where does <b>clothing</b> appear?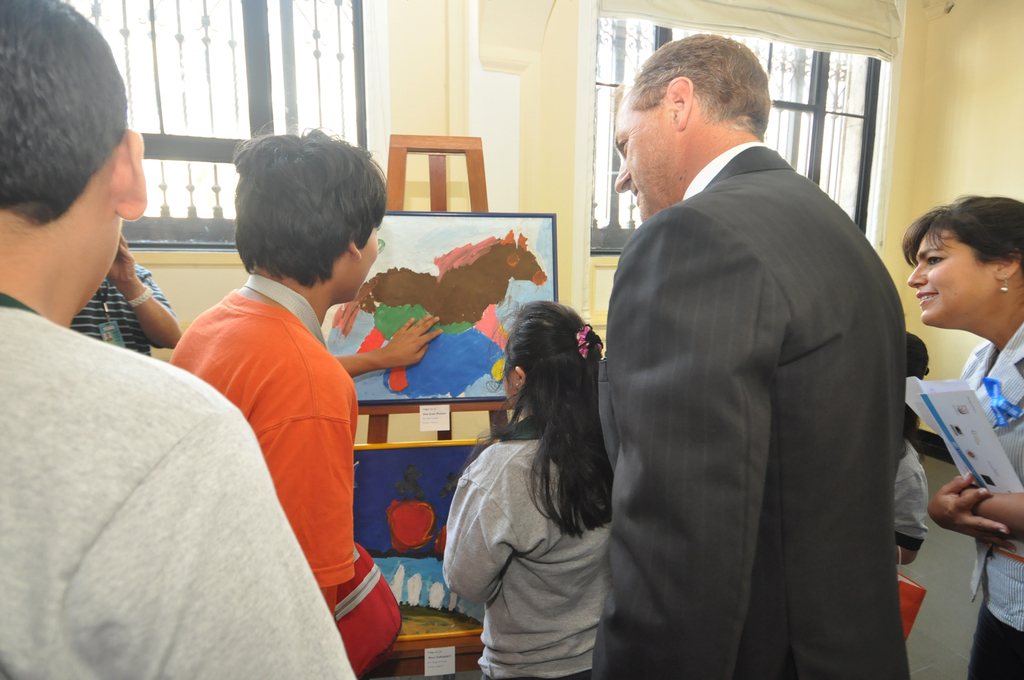
Appears at bbox=(69, 246, 174, 361).
